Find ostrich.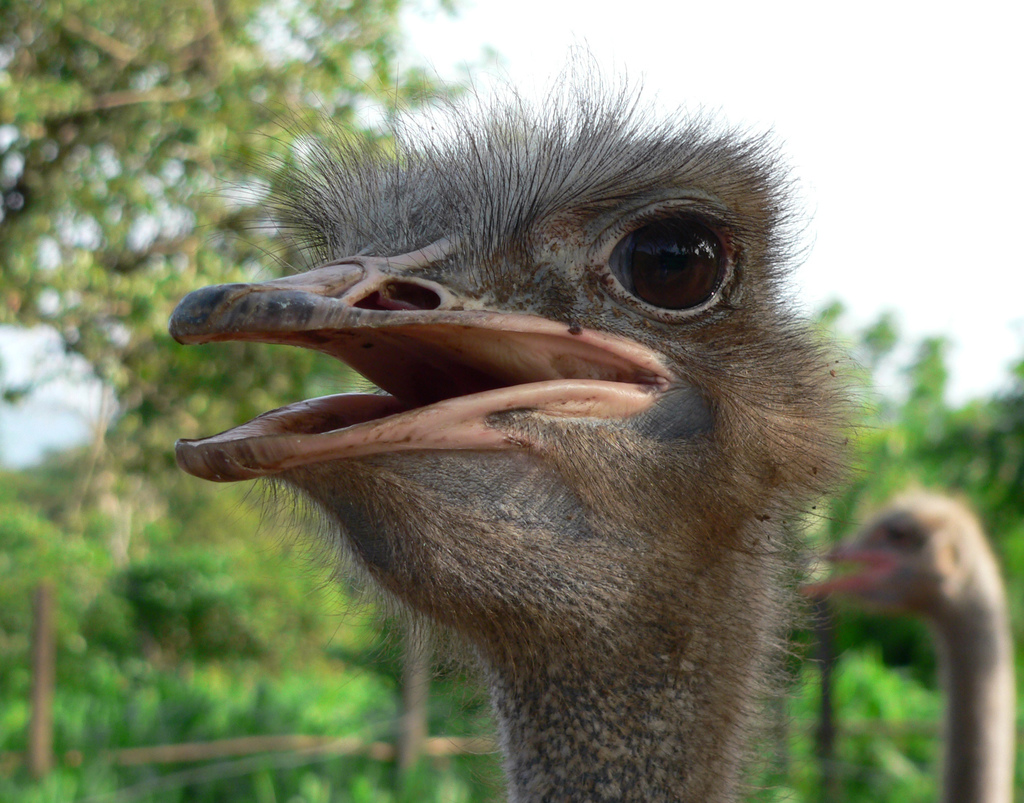
(left=160, top=91, right=863, bottom=802).
